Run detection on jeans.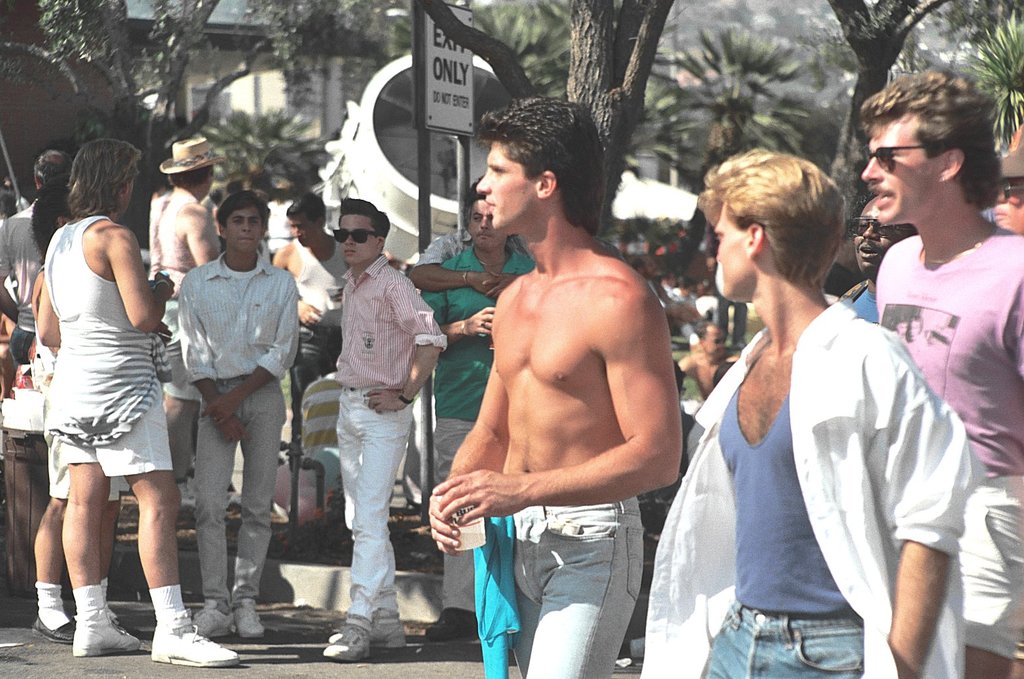
Result: locate(503, 521, 654, 669).
